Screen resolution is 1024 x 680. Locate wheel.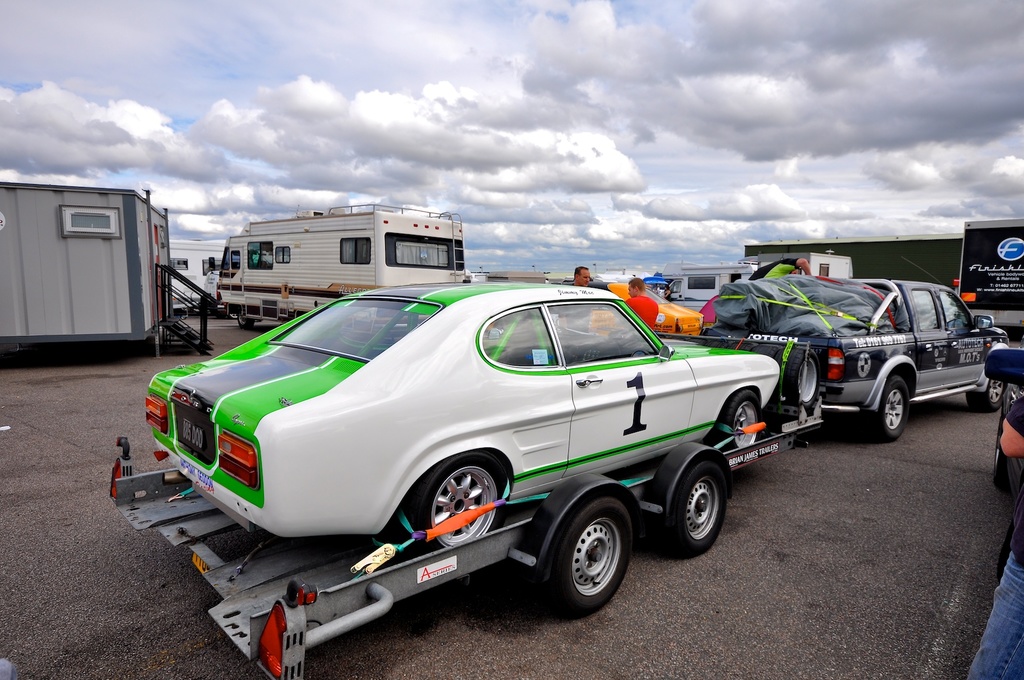
bbox(714, 391, 765, 450).
